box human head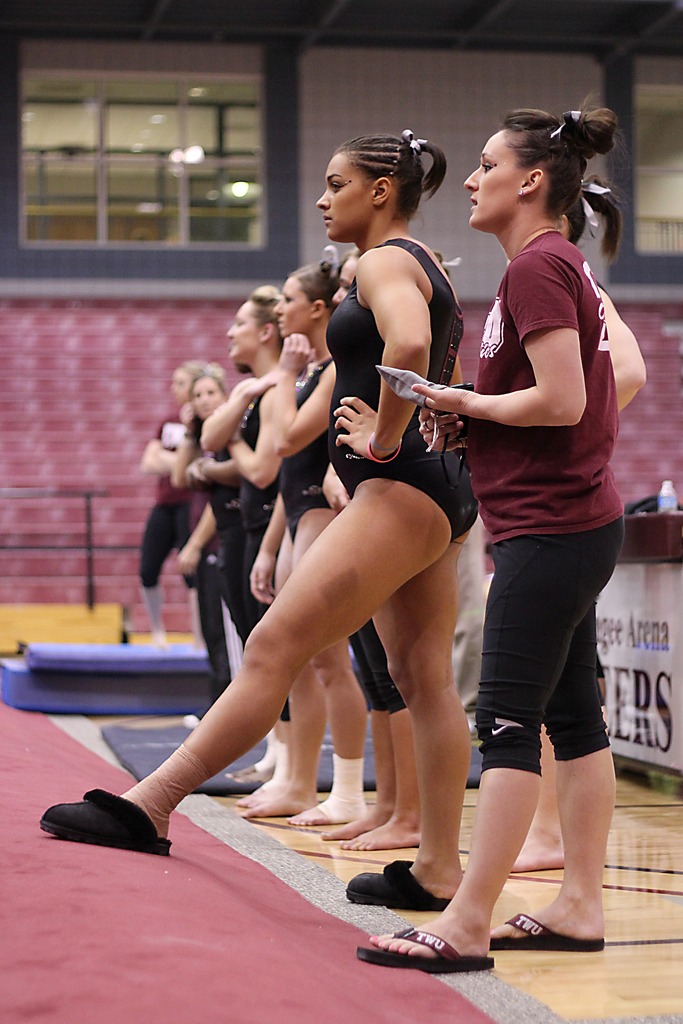
{"left": 315, "top": 132, "right": 450, "bottom": 242}
